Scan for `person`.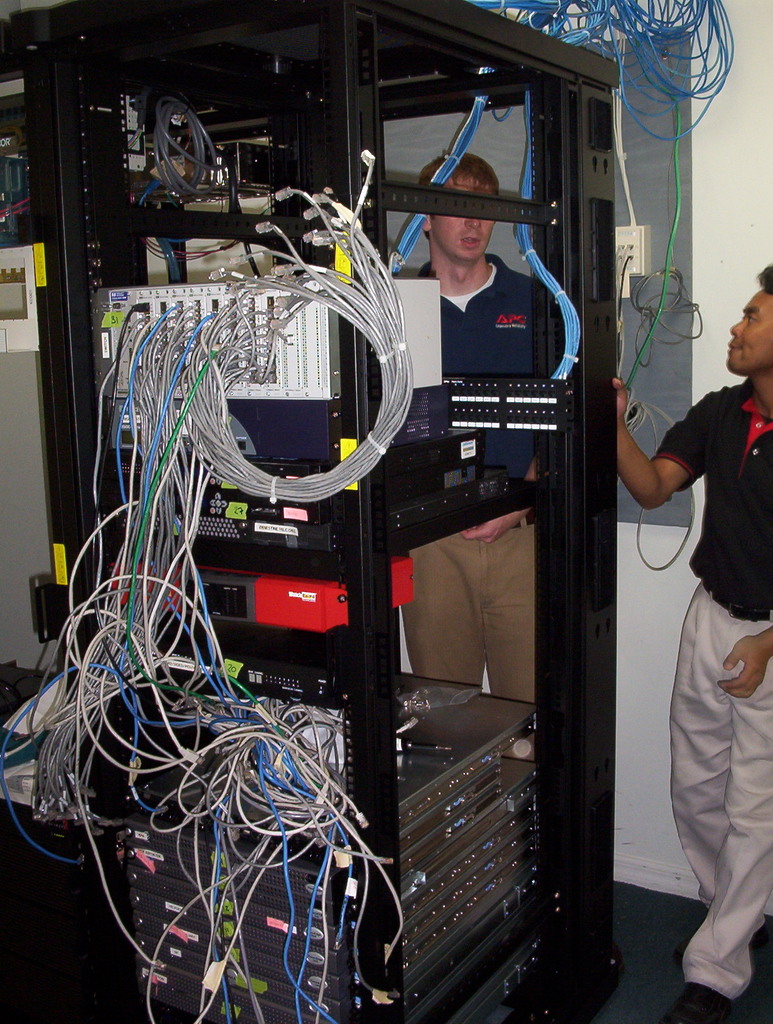
Scan result: region(594, 268, 772, 1023).
